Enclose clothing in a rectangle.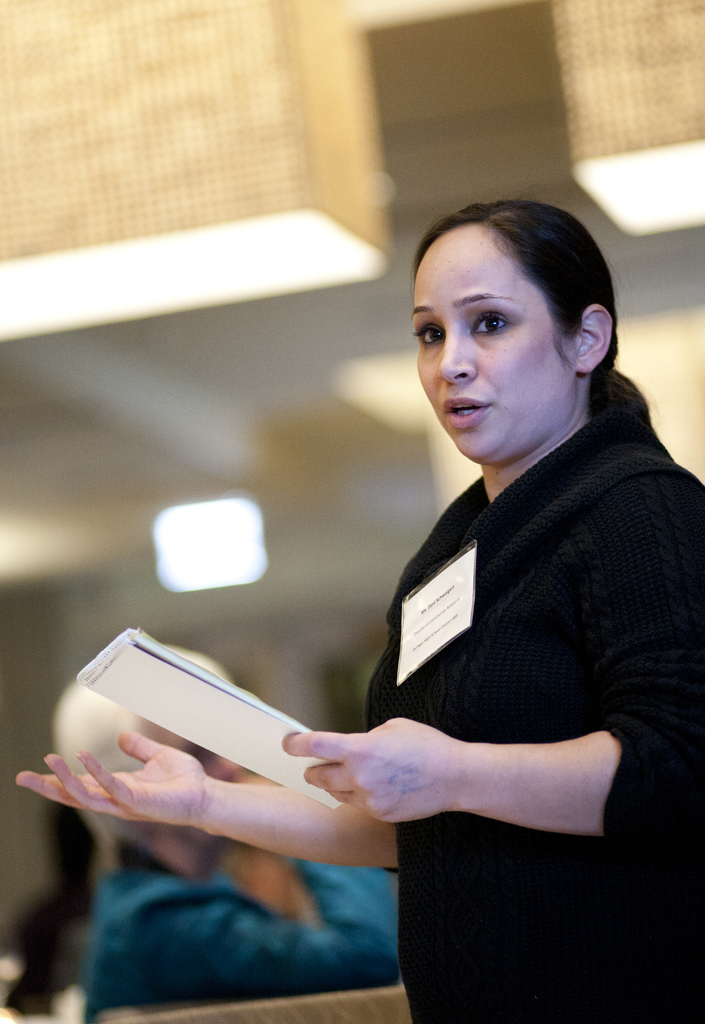
detection(374, 373, 704, 1023).
